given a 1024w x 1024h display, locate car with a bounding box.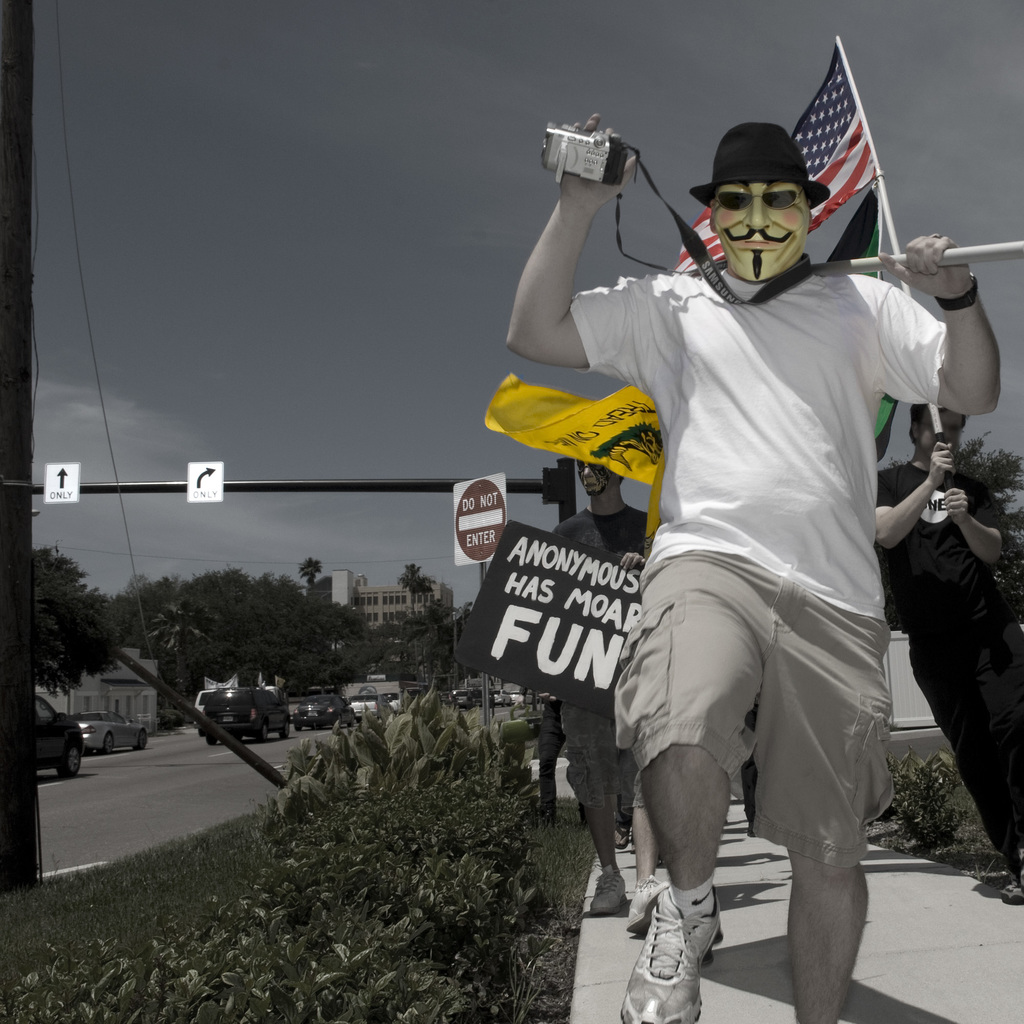
Located: l=295, t=696, r=348, b=725.
